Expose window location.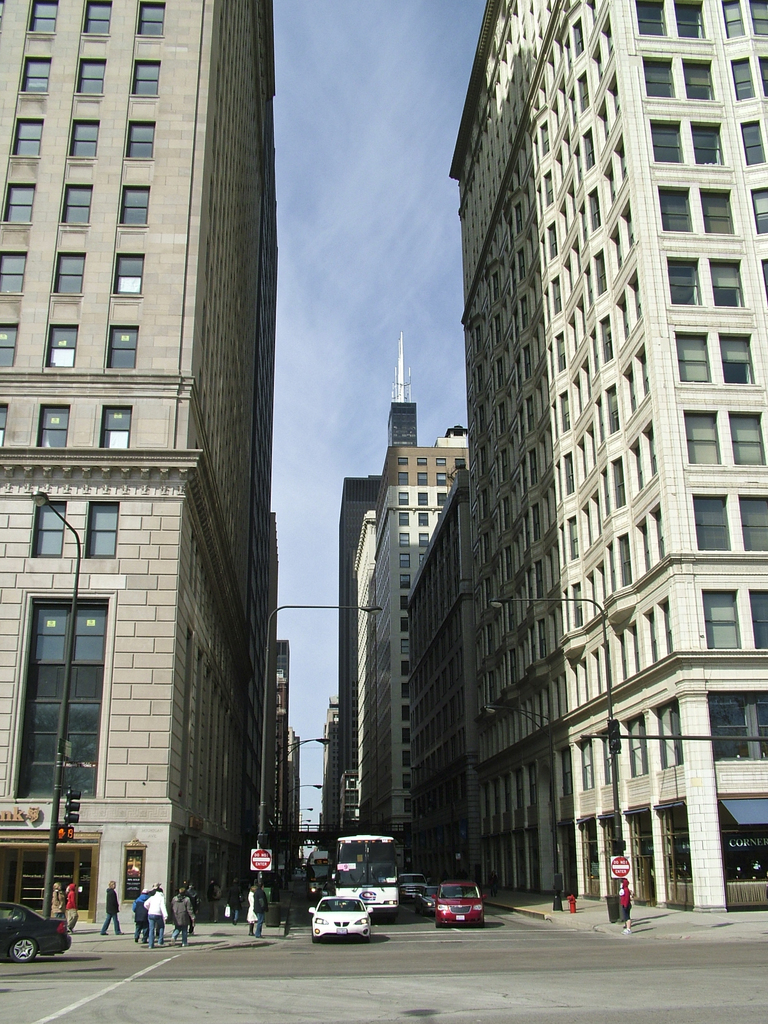
Exposed at [728,410,767,462].
